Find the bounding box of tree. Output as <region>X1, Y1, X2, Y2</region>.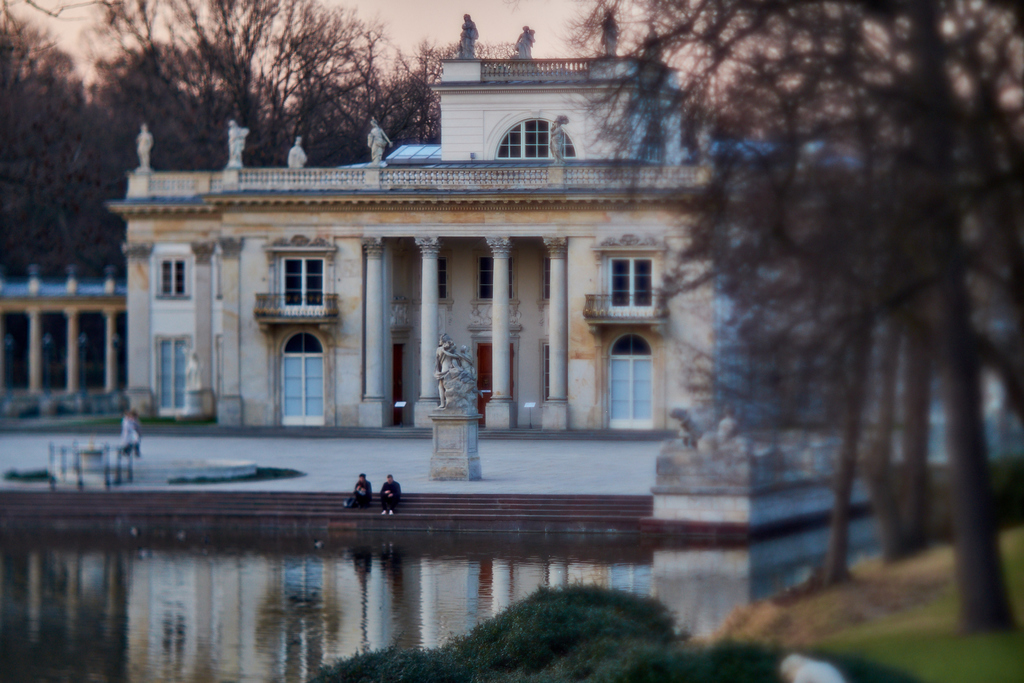
<region>0, 0, 102, 385</region>.
